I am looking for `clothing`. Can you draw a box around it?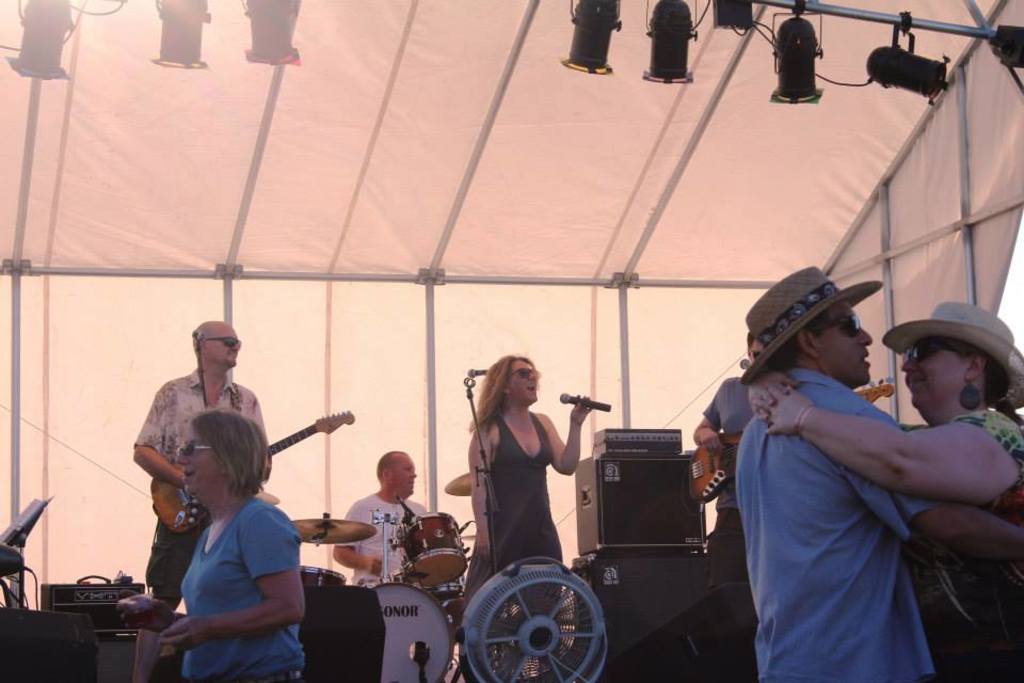
Sure, the bounding box is <bbox>458, 381, 580, 590</bbox>.
